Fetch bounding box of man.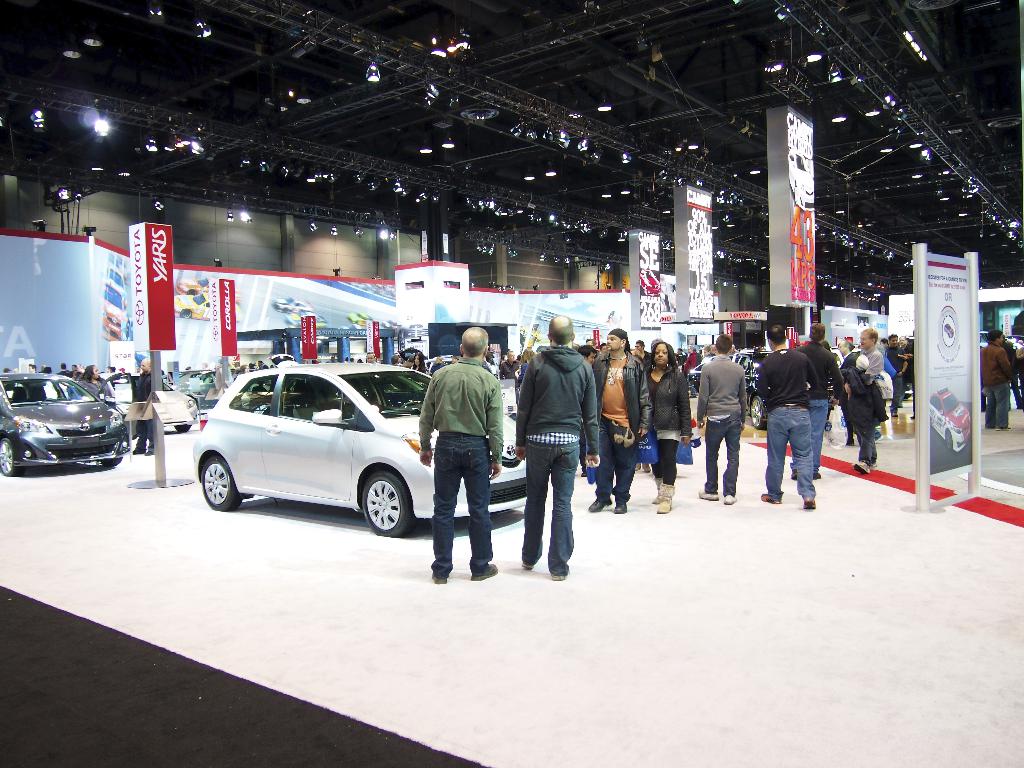
Bbox: [60, 361, 72, 376].
